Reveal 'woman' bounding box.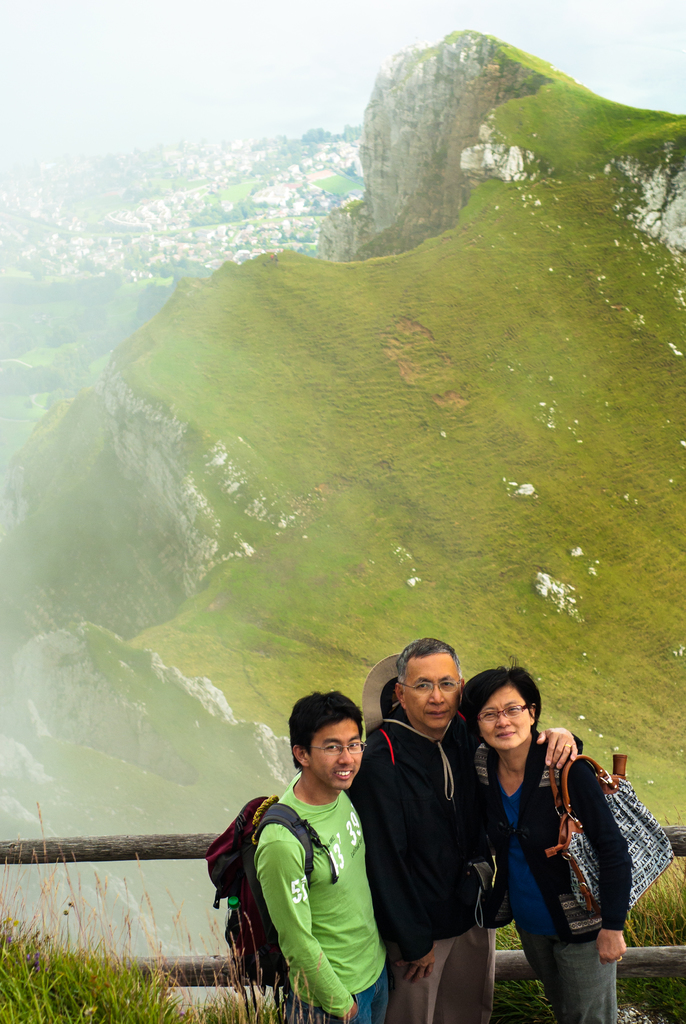
Revealed: x1=463, y1=674, x2=642, y2=1019.
